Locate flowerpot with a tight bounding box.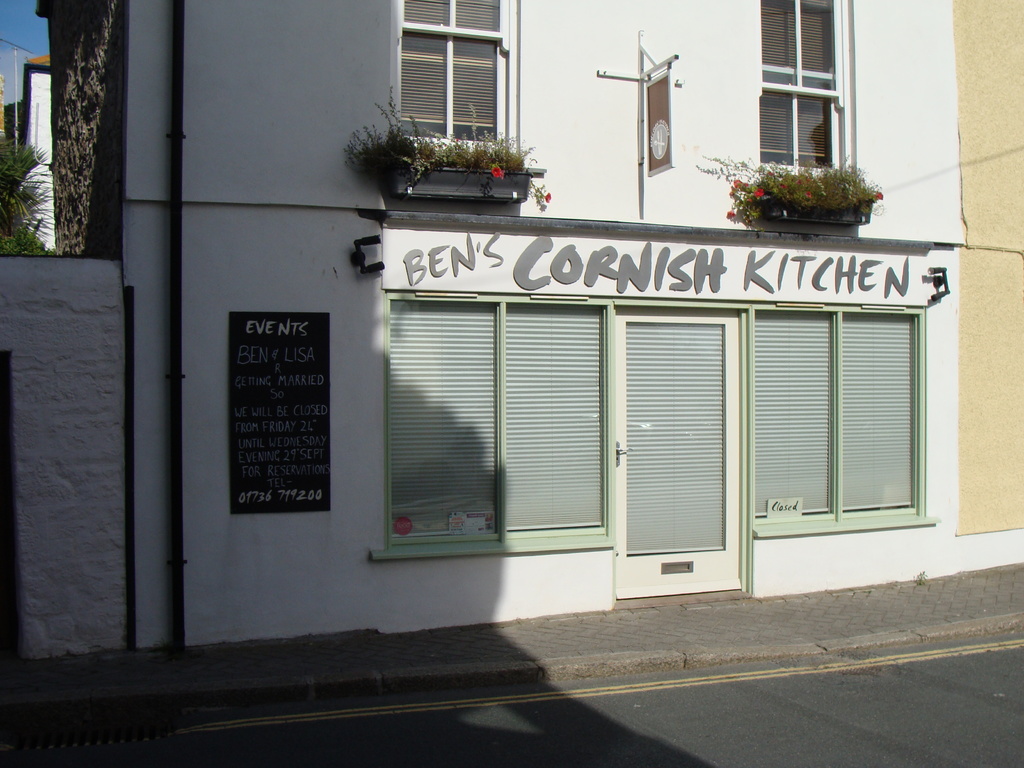
bbox=(371, 99, 538, 212).
